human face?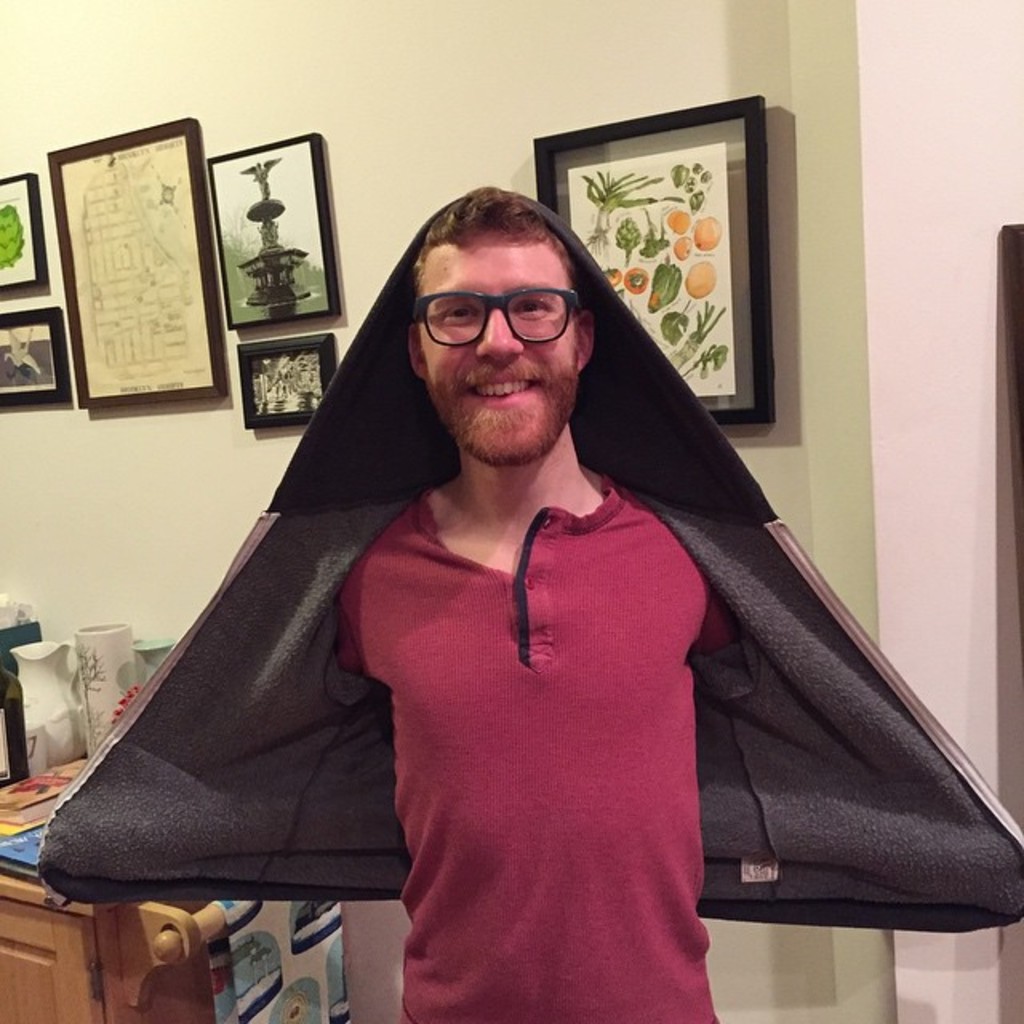
[left=413, top=230, right=579, bottom=459]
